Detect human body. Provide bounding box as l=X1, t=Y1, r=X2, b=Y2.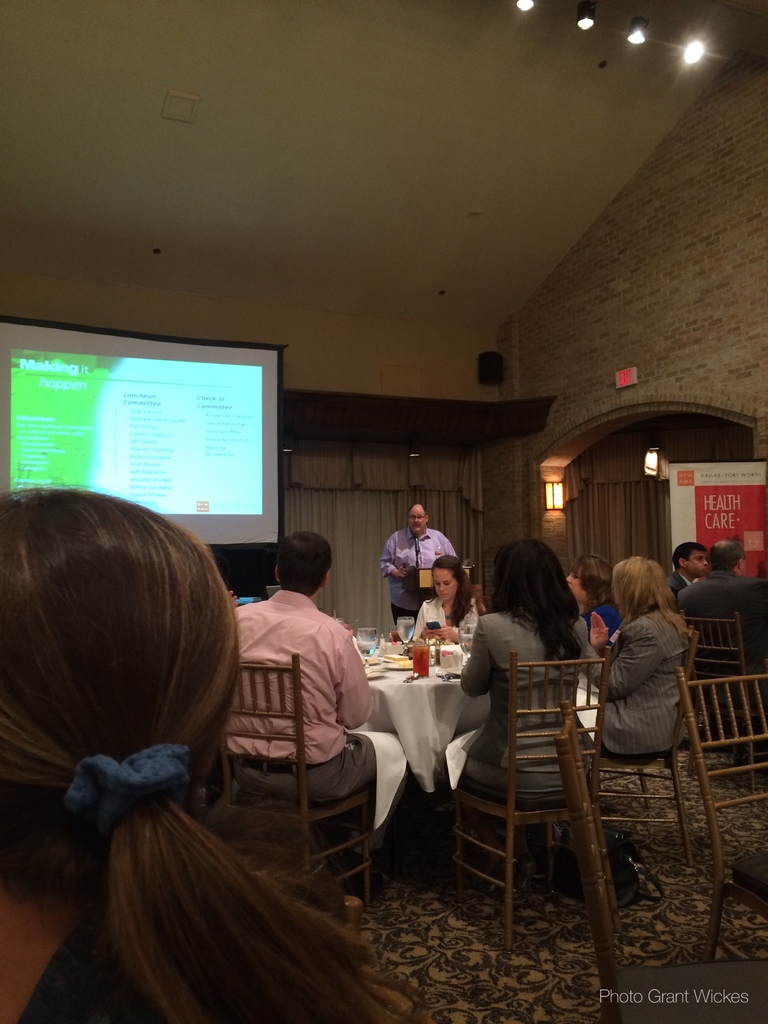
l=662, t=571, r=697, b=602.
